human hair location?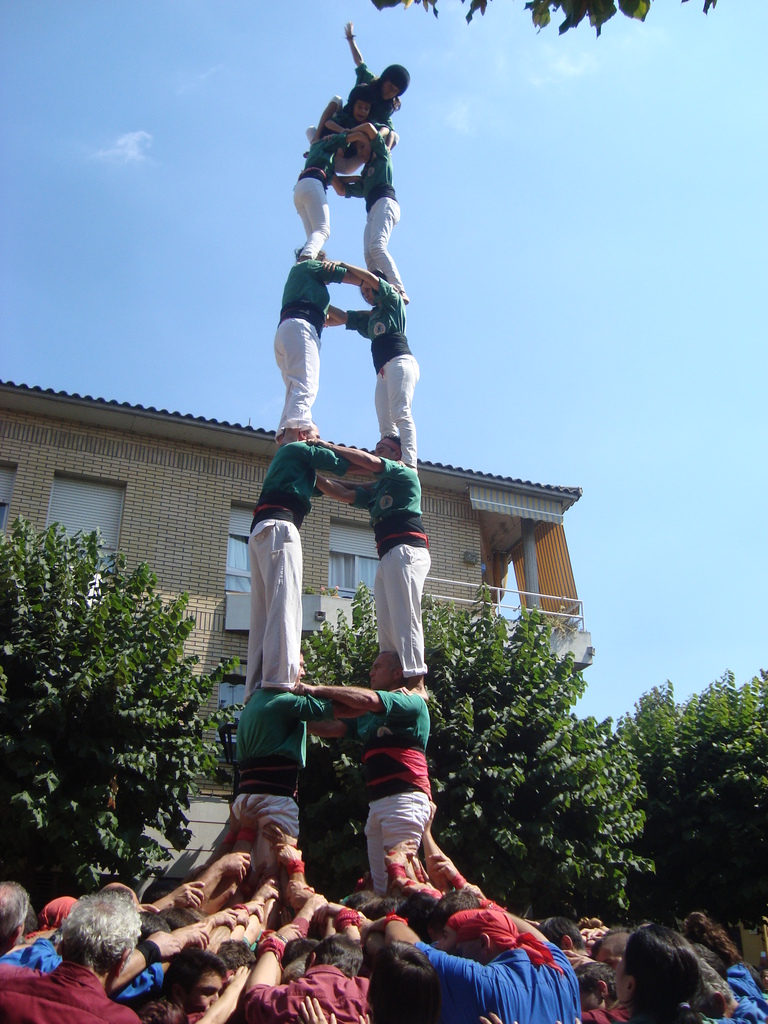
l=210, t=938, r=250, b=968
